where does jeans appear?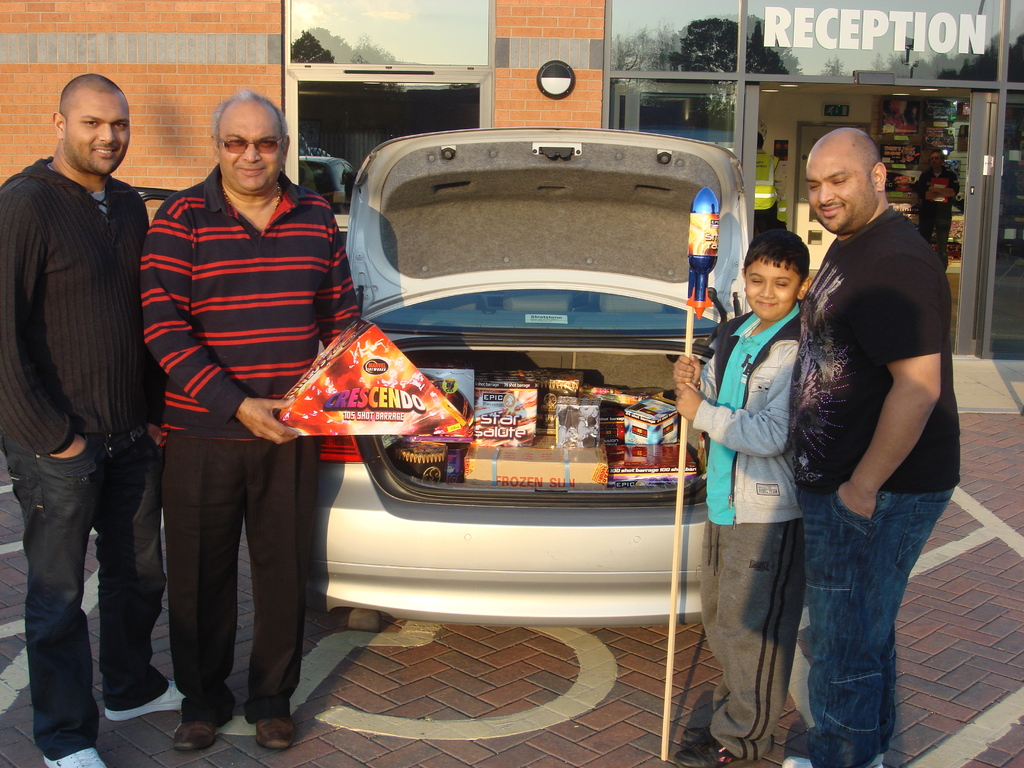
Appears at l=792, t=485, r=959, b=767.
